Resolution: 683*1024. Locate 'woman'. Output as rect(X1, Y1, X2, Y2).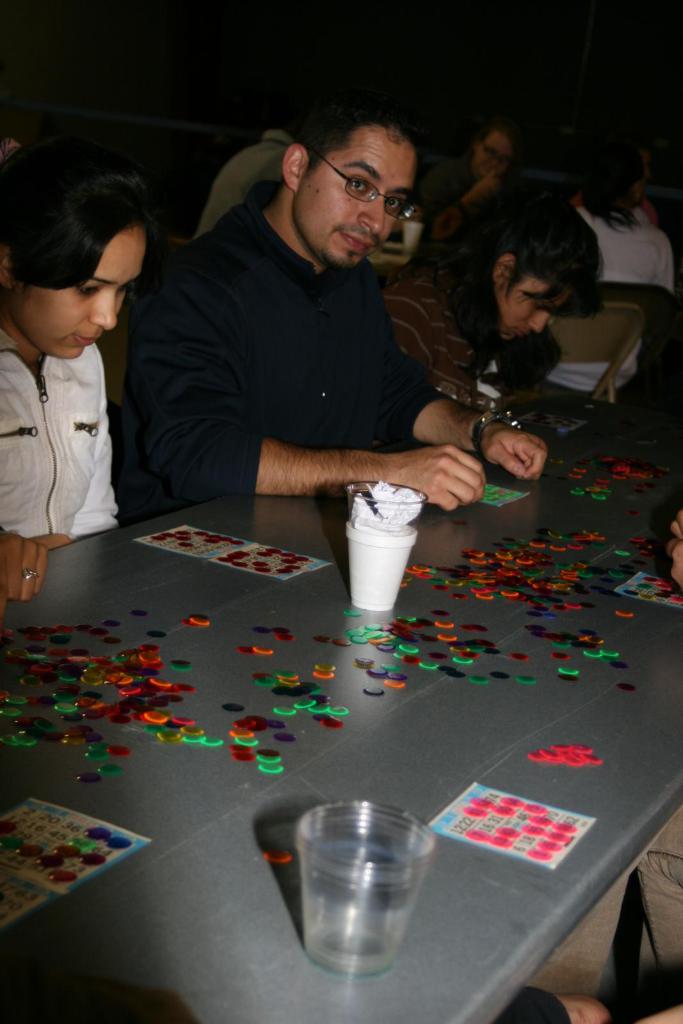
rect(382, 167, 595, 415).
